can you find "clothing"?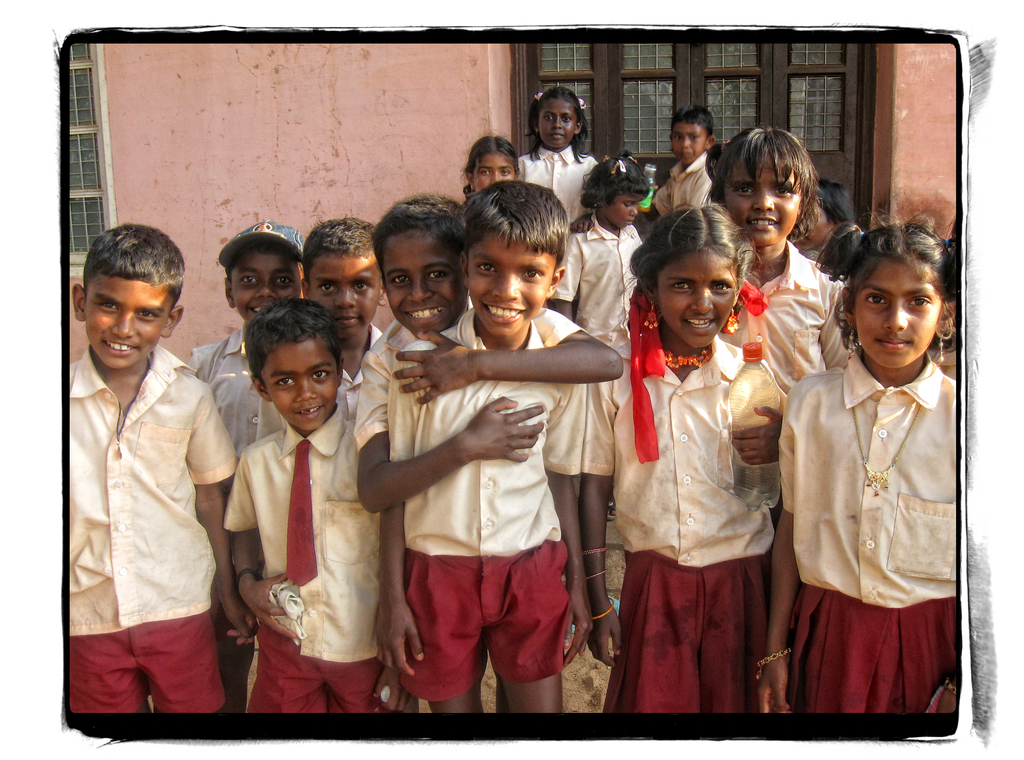
Yes, bounding box: region(329, 326, 387, 421).
